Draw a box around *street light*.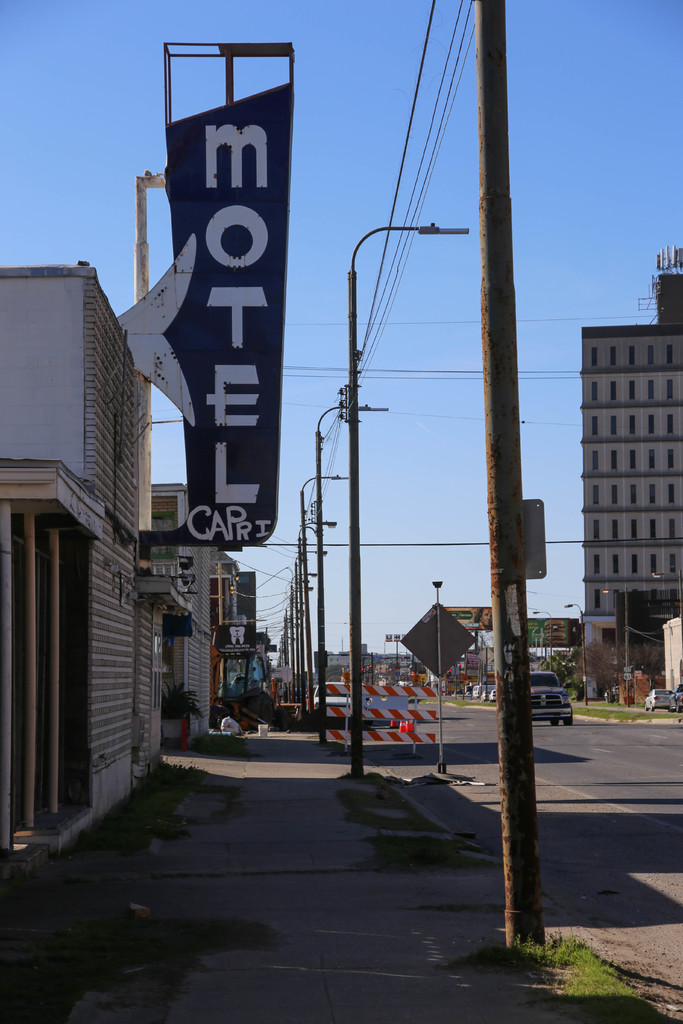
309:397:390:747.
